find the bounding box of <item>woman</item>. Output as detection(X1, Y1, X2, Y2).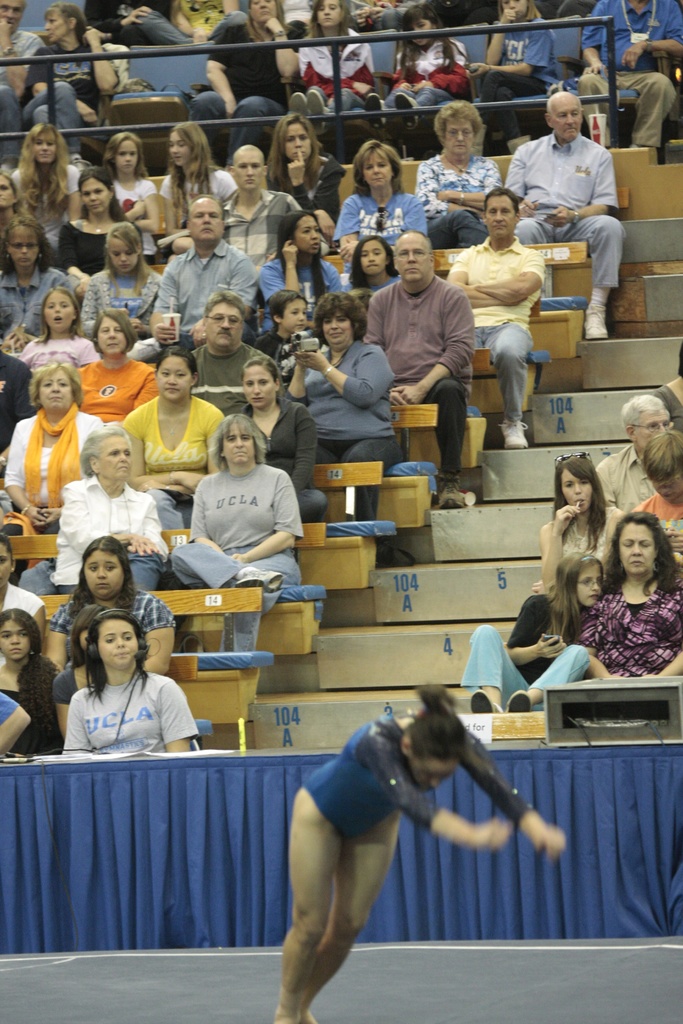
detection(456, 547, 614, 719).
